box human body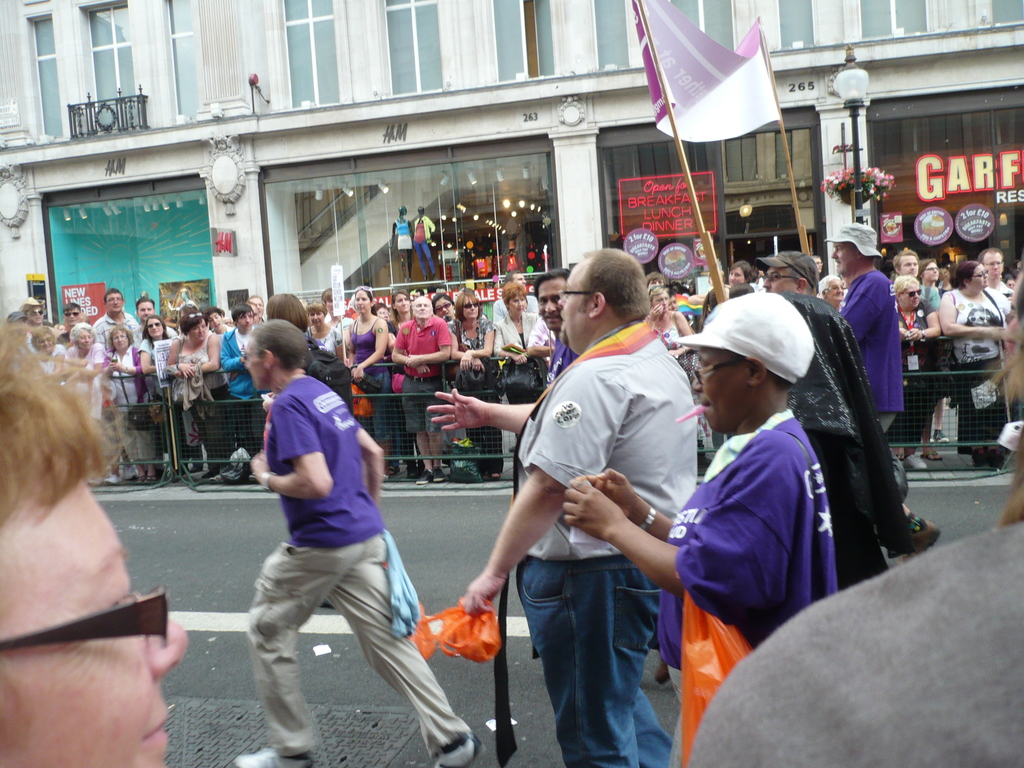
(925,257,943,278)
